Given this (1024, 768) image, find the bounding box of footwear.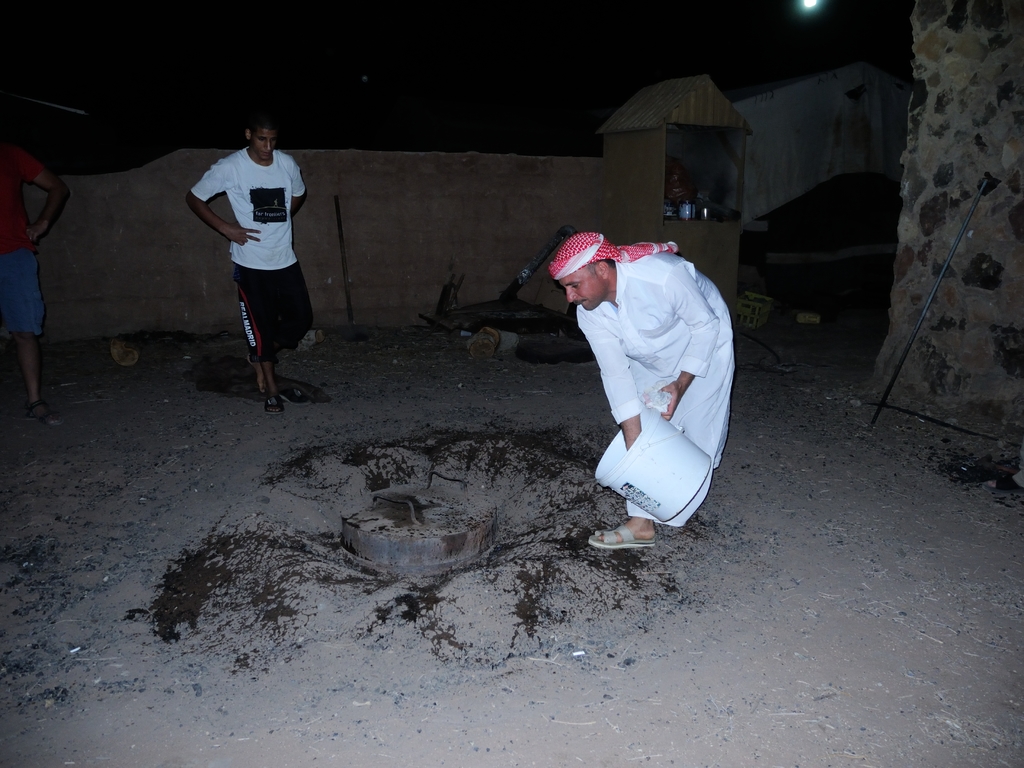
22:395:65:426.
